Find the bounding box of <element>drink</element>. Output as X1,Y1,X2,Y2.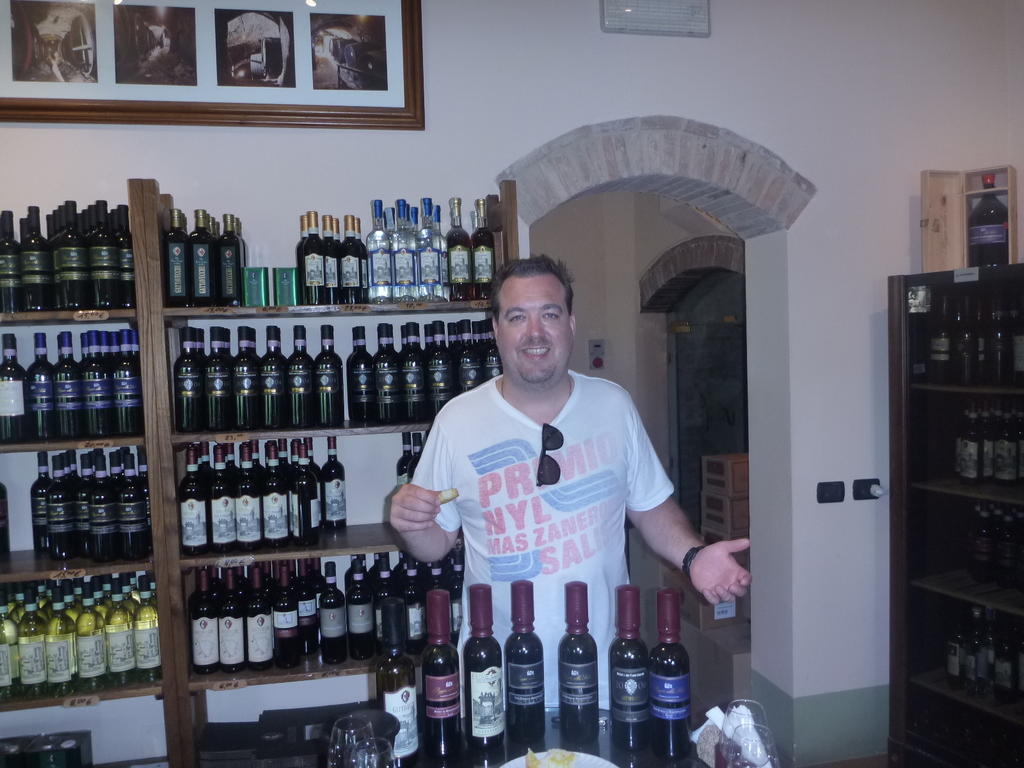
982,403,995,481.
